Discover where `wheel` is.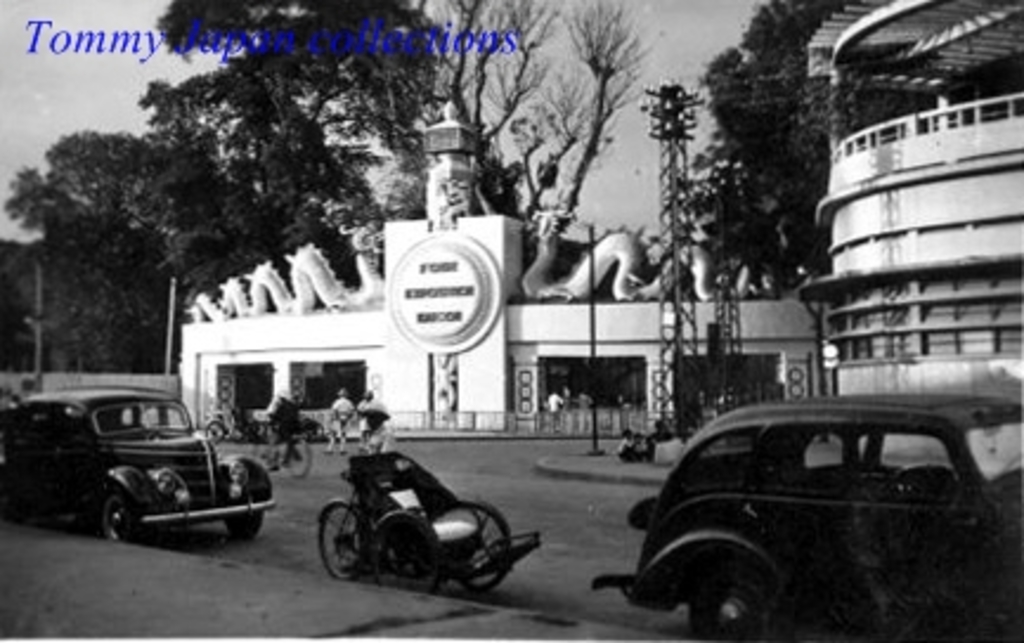
Discovered at left=364, top=504, right=445, bottom=596.
